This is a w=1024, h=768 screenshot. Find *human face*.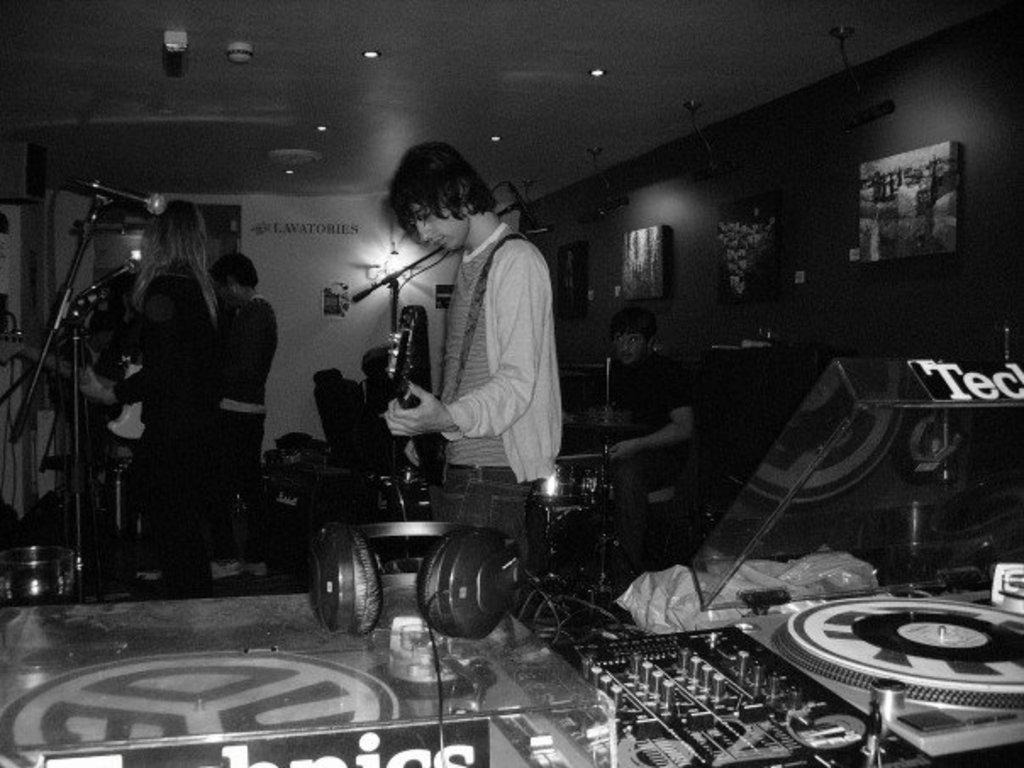
Bounding box: [607,329,646,368].
